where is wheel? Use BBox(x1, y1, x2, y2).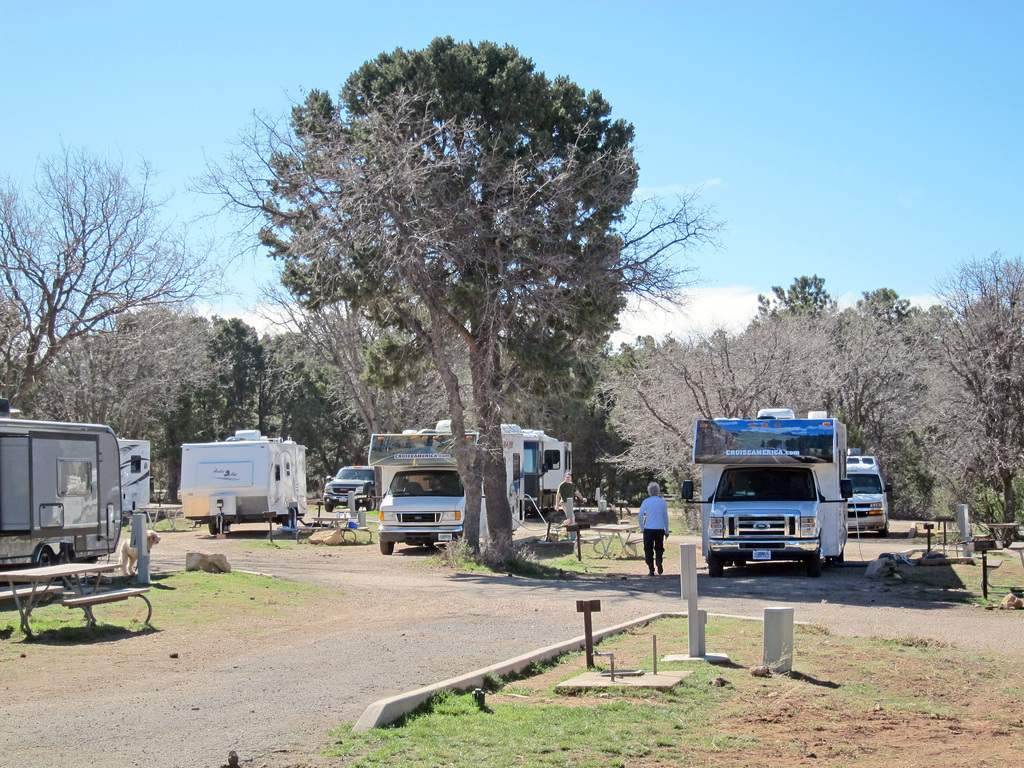
BBox(804, 557, 822, 575).
